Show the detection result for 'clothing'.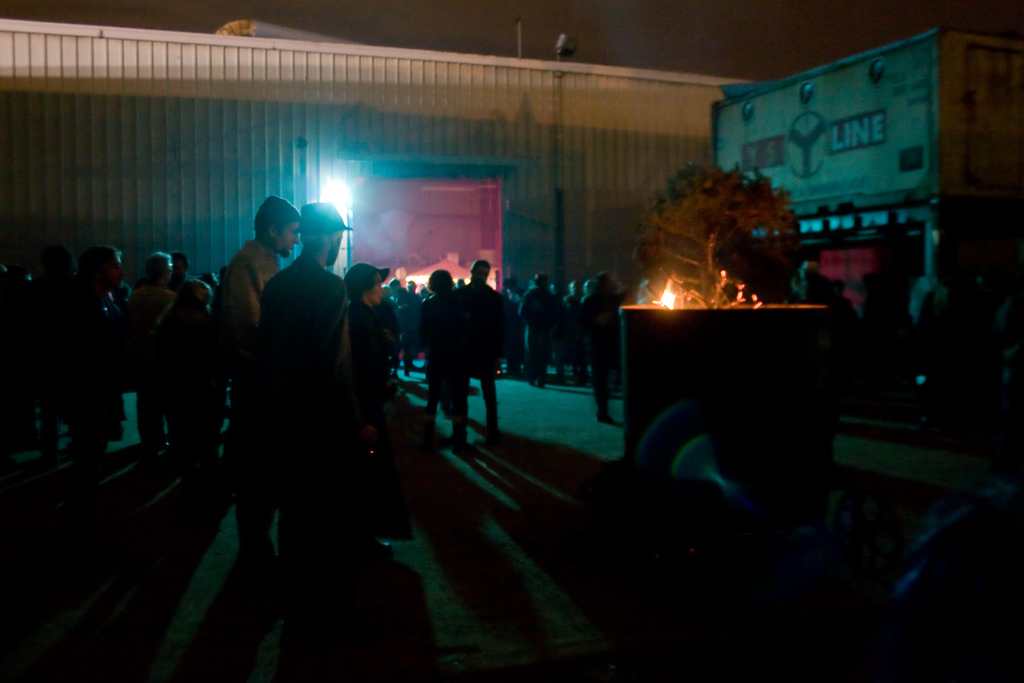
select_region(247, 240, 368, 529).
